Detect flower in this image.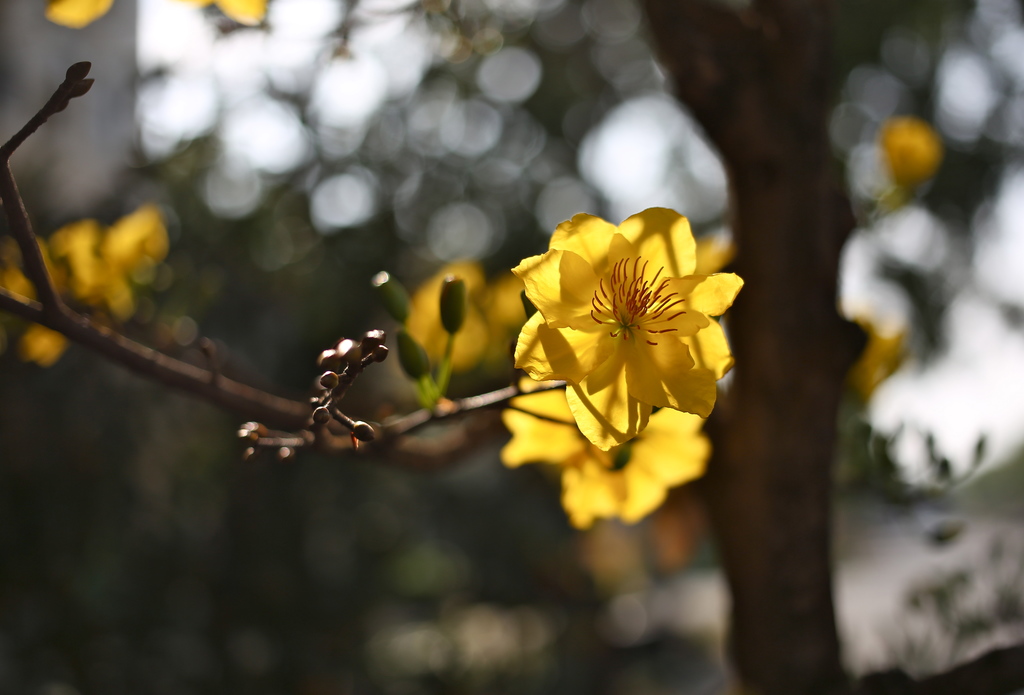
Detection: box(501, 385, 712, 532).
